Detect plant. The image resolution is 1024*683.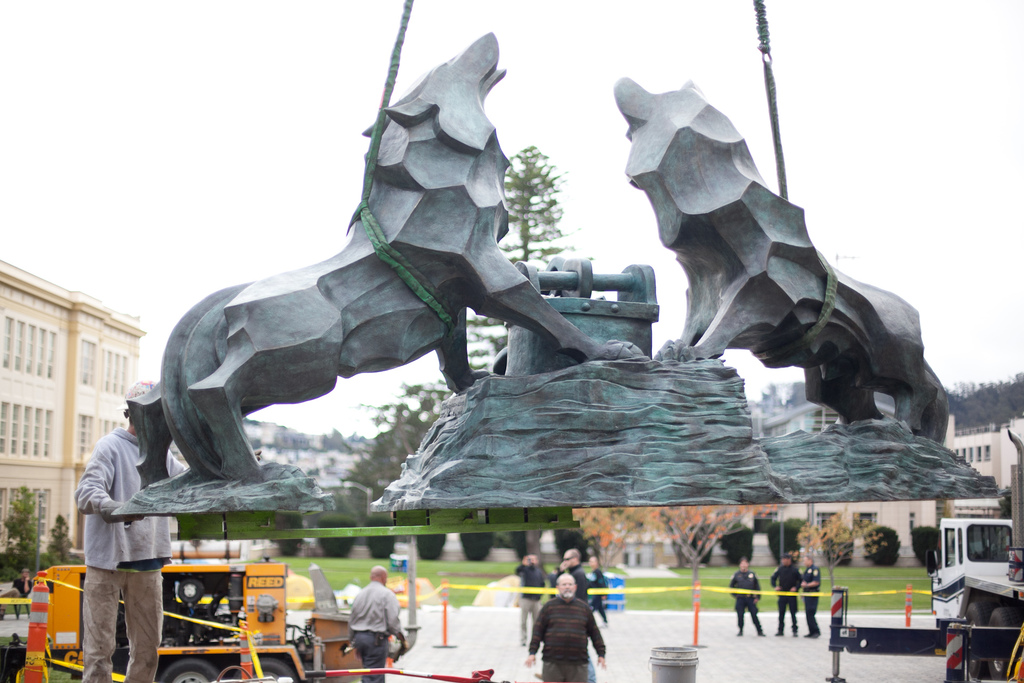
315,537,354,557.
